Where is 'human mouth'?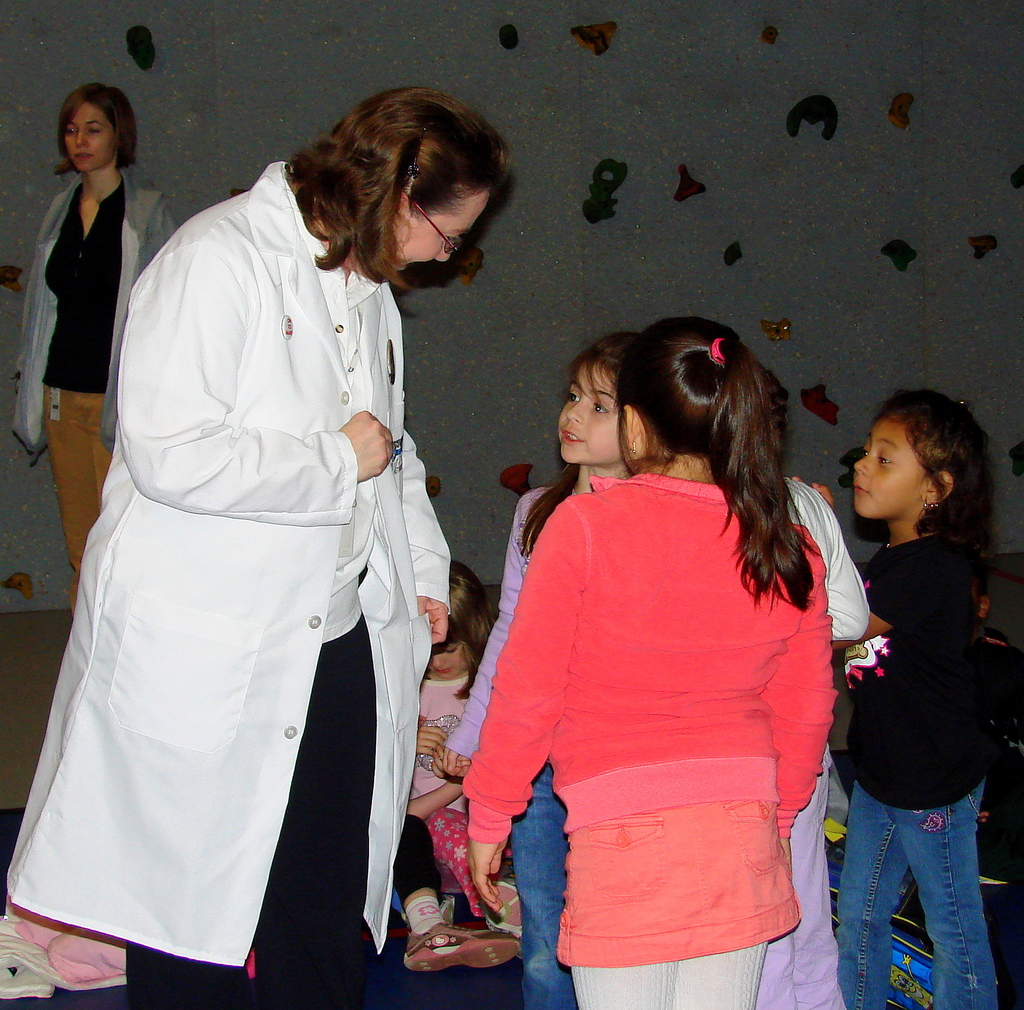
(561,425,582,442).
